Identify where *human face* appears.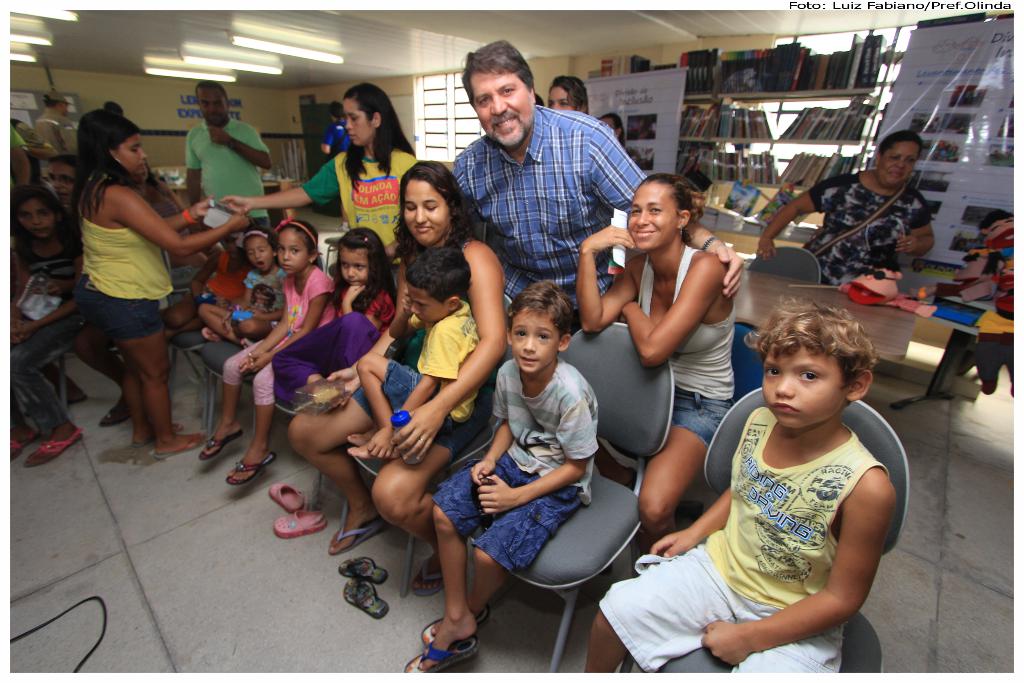
Appears at left=46, top=164, right=71, bottom=204.
